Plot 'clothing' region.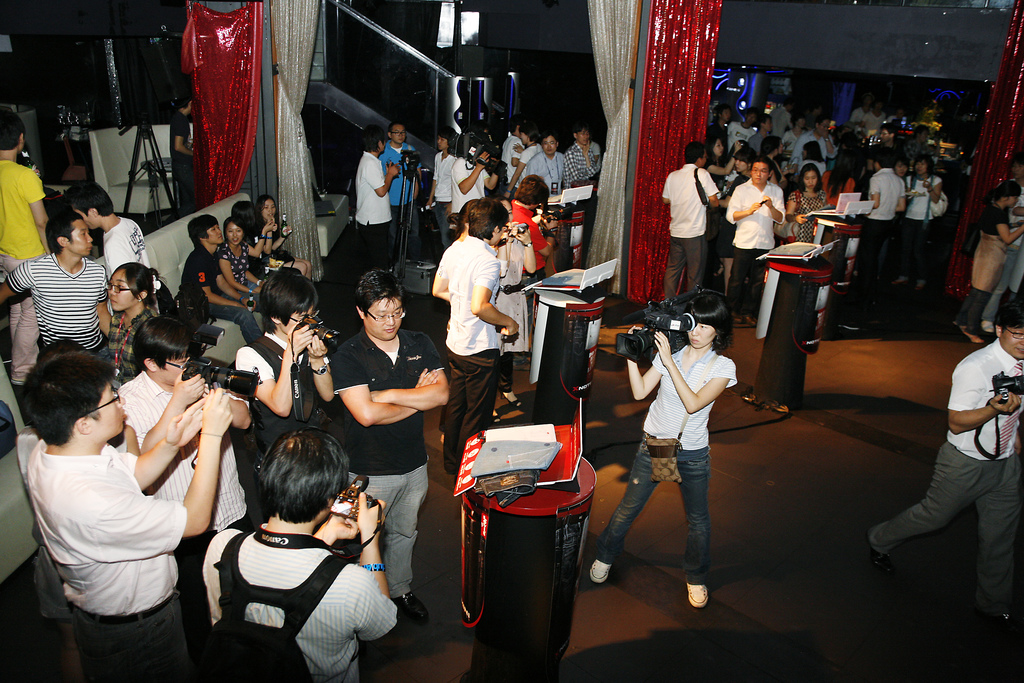
Plotted at (x1=717, y1=165, x2=787, y2=310).
